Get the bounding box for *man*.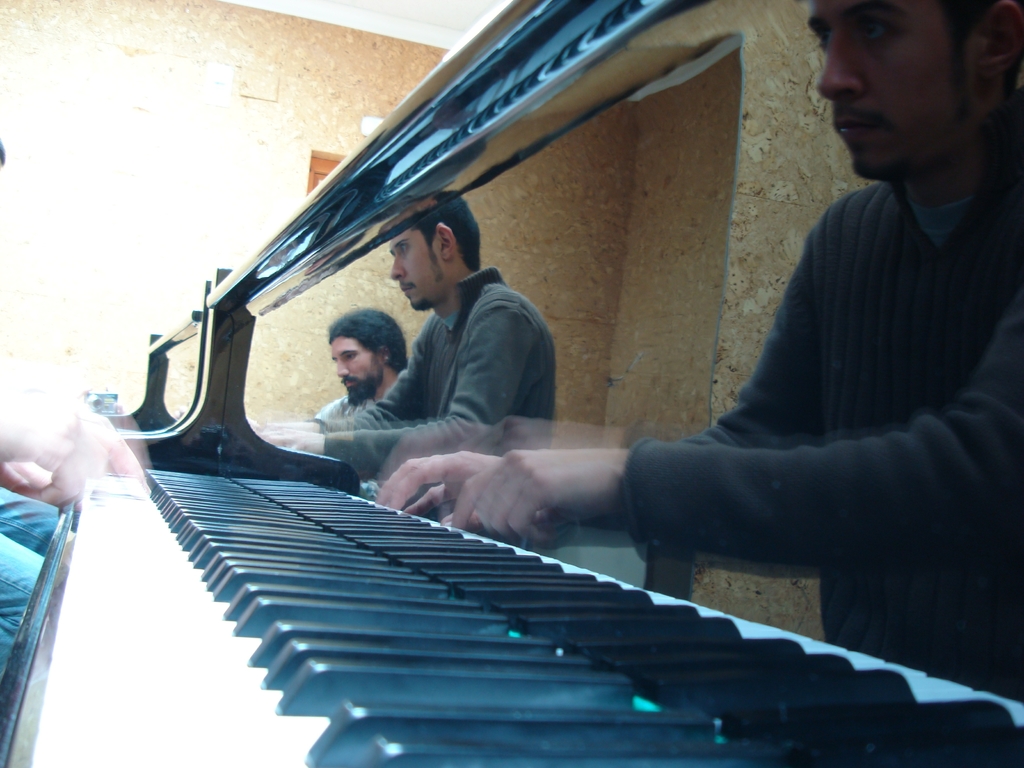
locate(317, 307, 403, 427).
